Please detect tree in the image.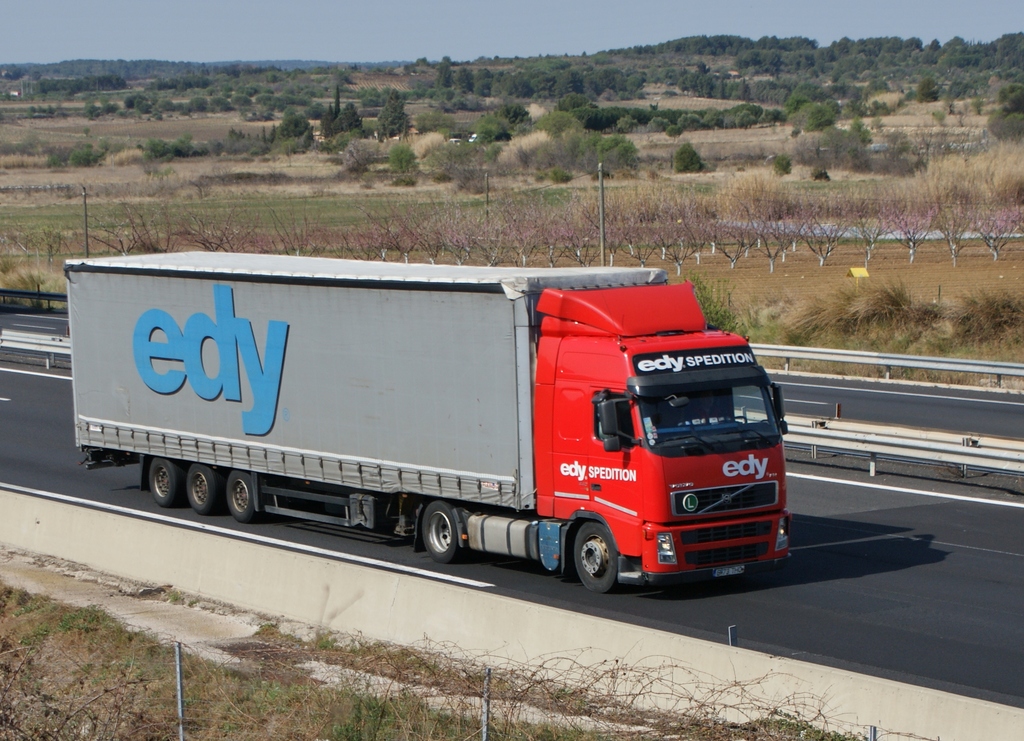
(375, 84, 410, 138).
